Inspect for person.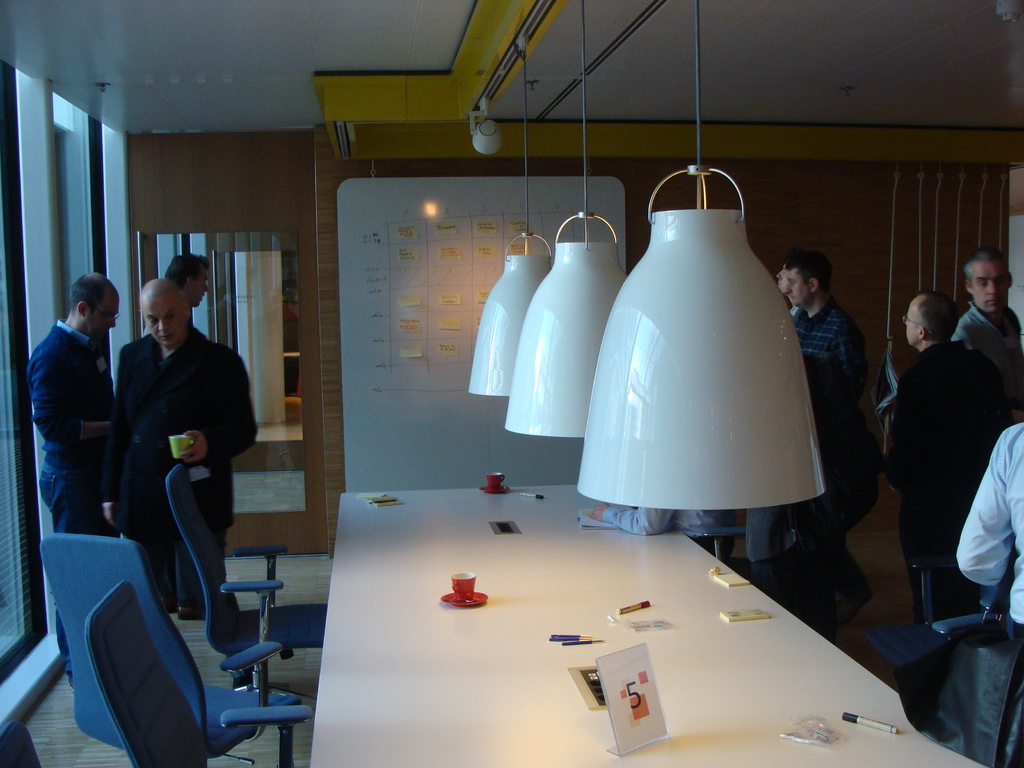
Inspection: x1=884 y1=292 x2=1012 y2=623.
